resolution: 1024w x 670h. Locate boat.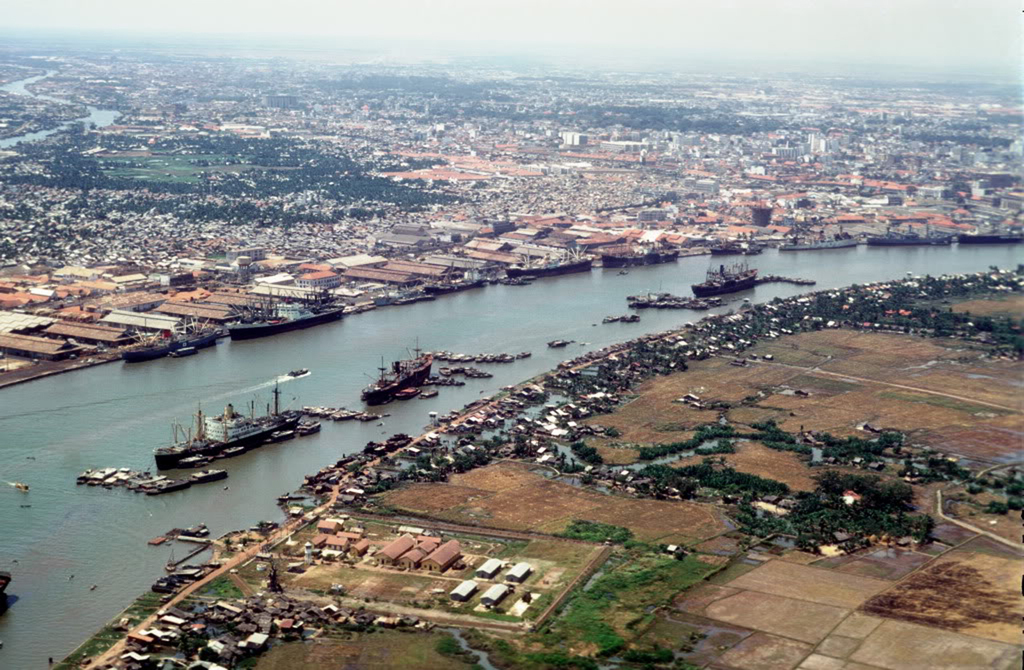
box(624, 278, 728, 314).
